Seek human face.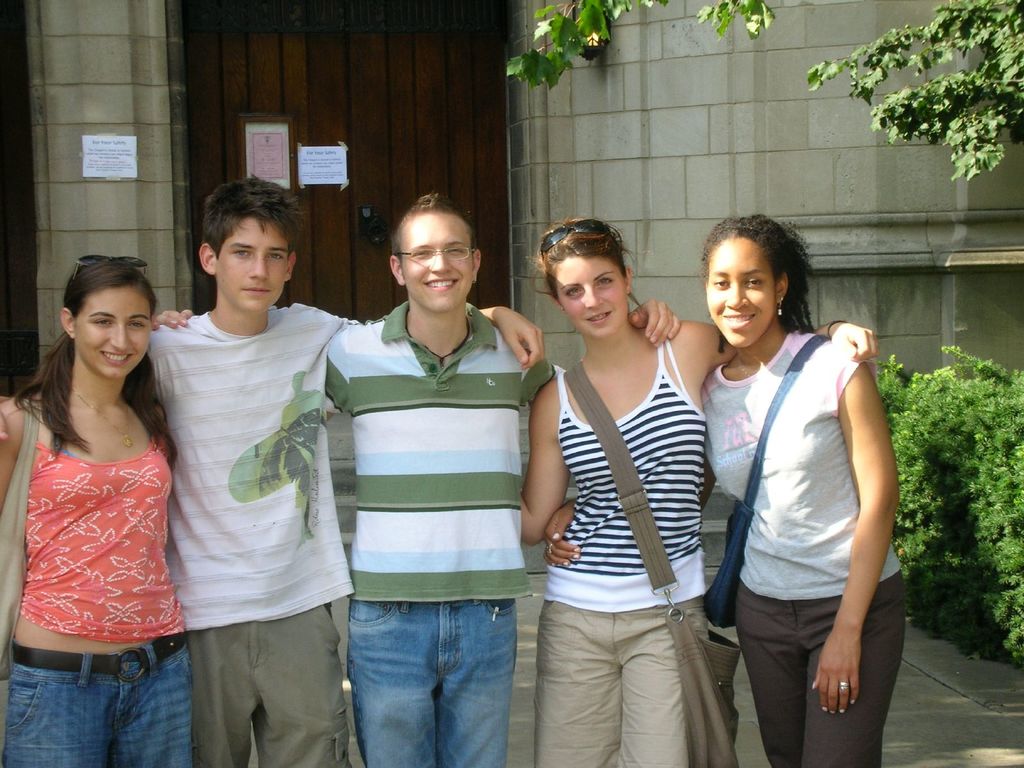
[x1=77, y1=288, x2=154, y2=381].
